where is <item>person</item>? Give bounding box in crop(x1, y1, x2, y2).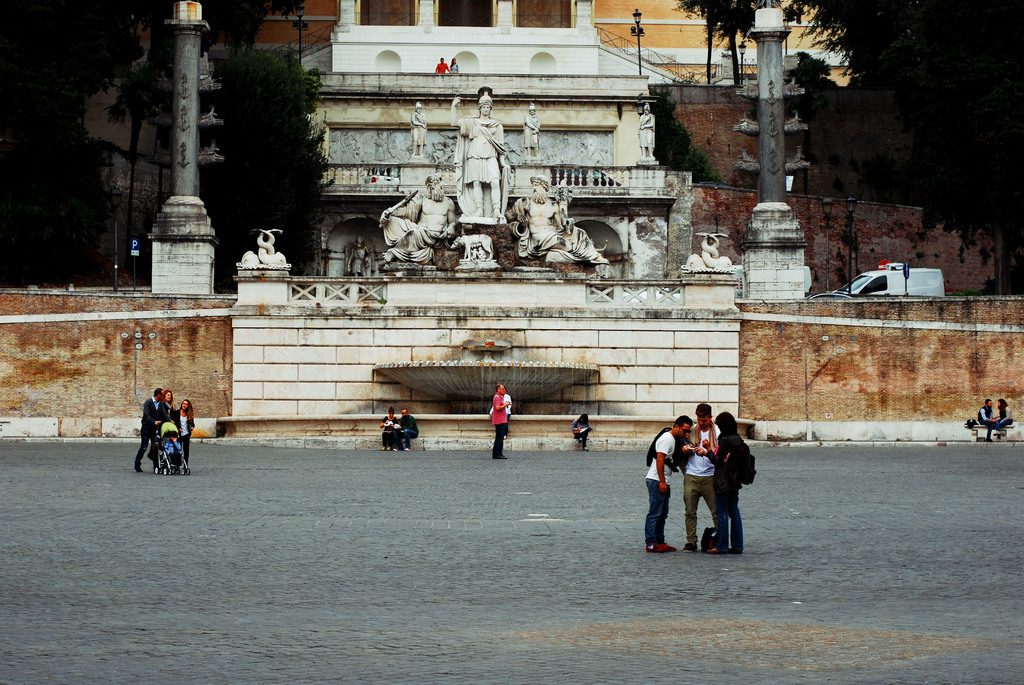
crop(508, 168, 604, 267).
